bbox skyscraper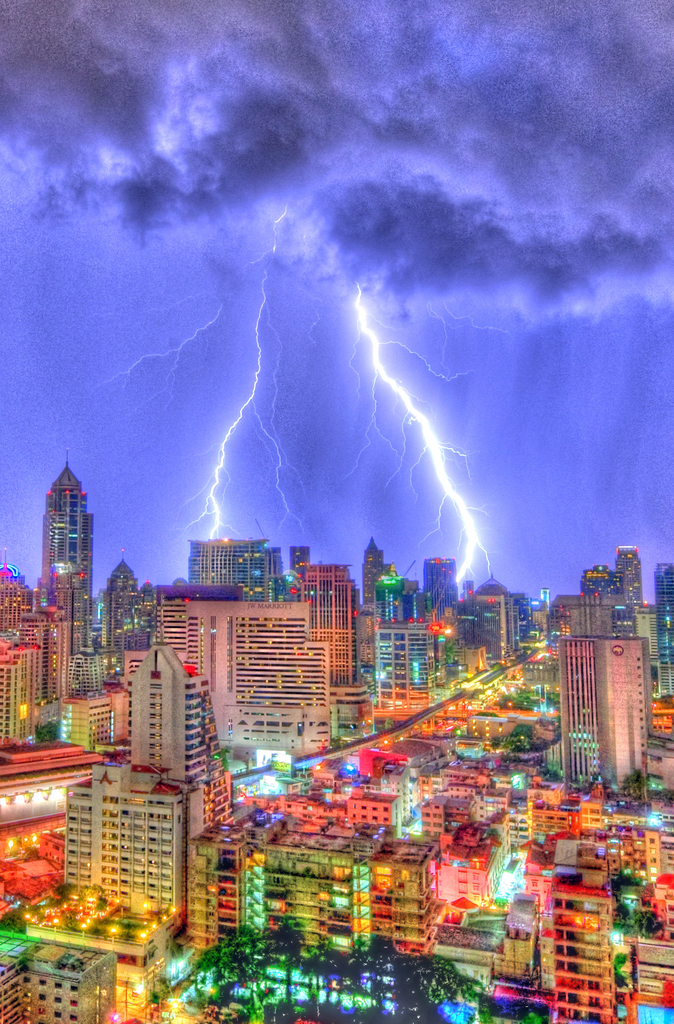
(x1=134, y1=638, x2=225, y2=799)
